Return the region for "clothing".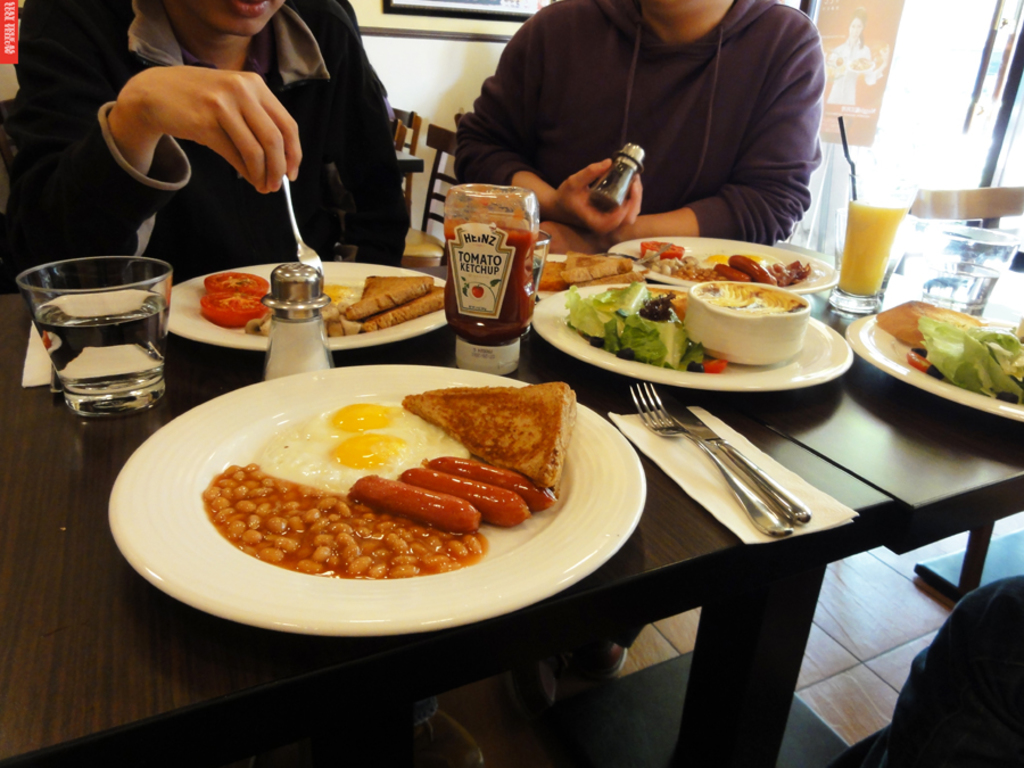
<bbox>0, 0, 407, 283</bbox>.
